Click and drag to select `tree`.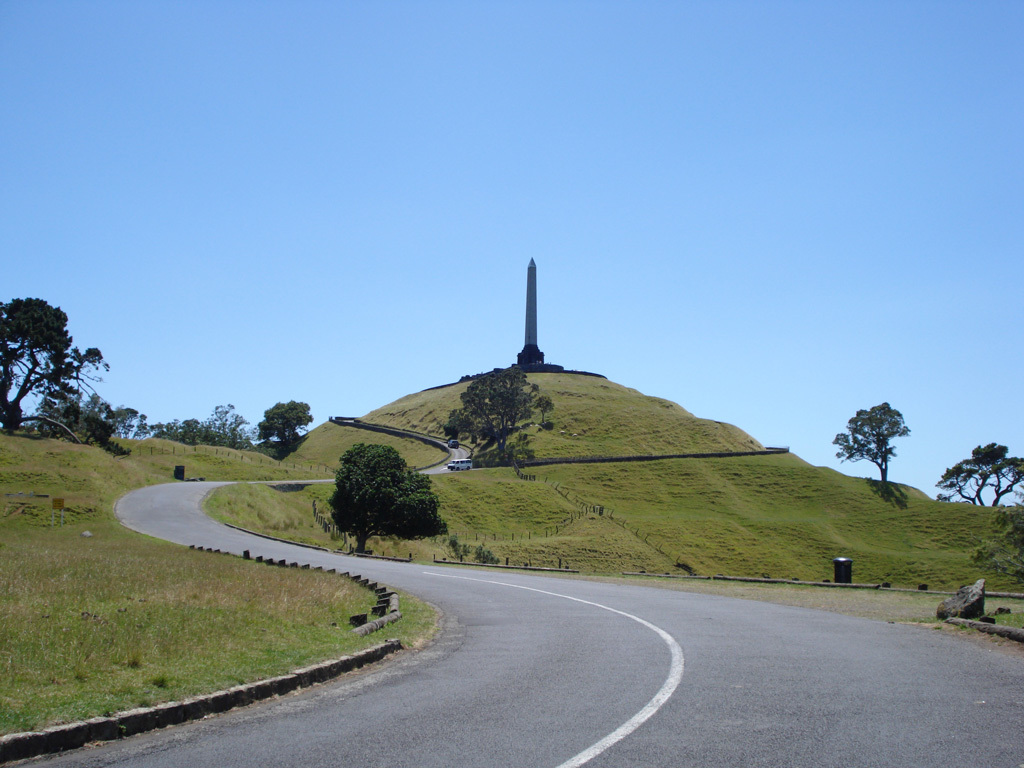
Selection: crop(443, 361, 545, 461).
